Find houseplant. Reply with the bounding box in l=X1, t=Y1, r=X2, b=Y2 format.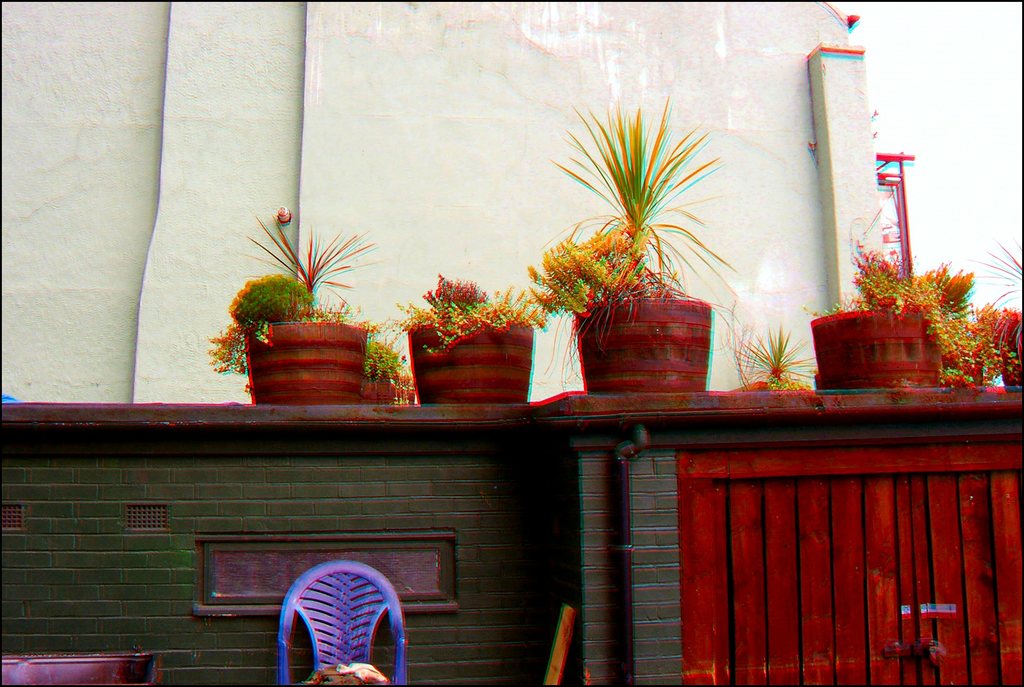
l=526, t=91, r=737, b=393.
